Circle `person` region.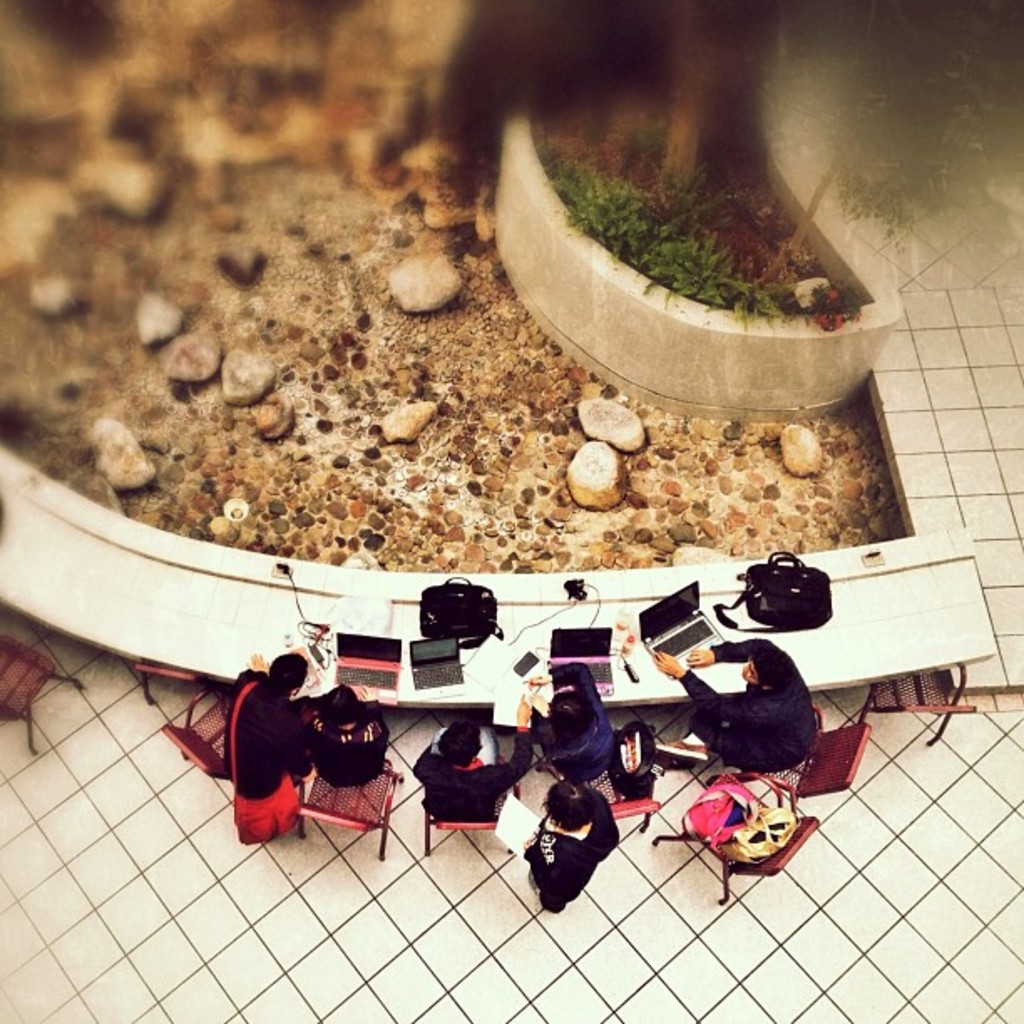
Region: {"x1": 679, "y1": 780, "x2": 800, "y2": 870}.
